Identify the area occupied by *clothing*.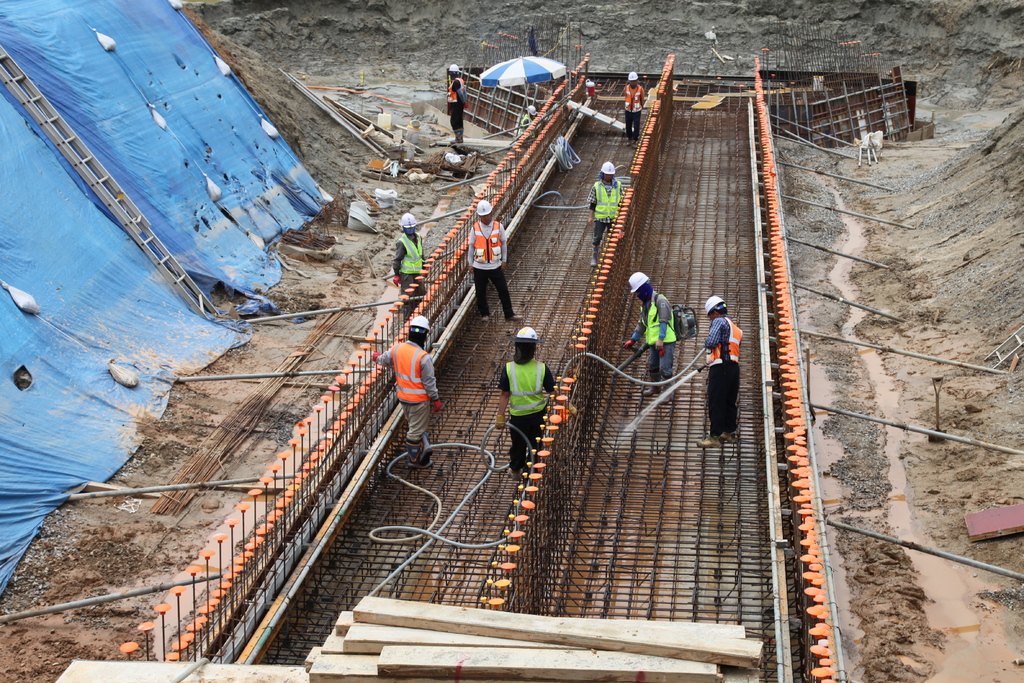
Area: select_region(504, 336, 564, 452).
